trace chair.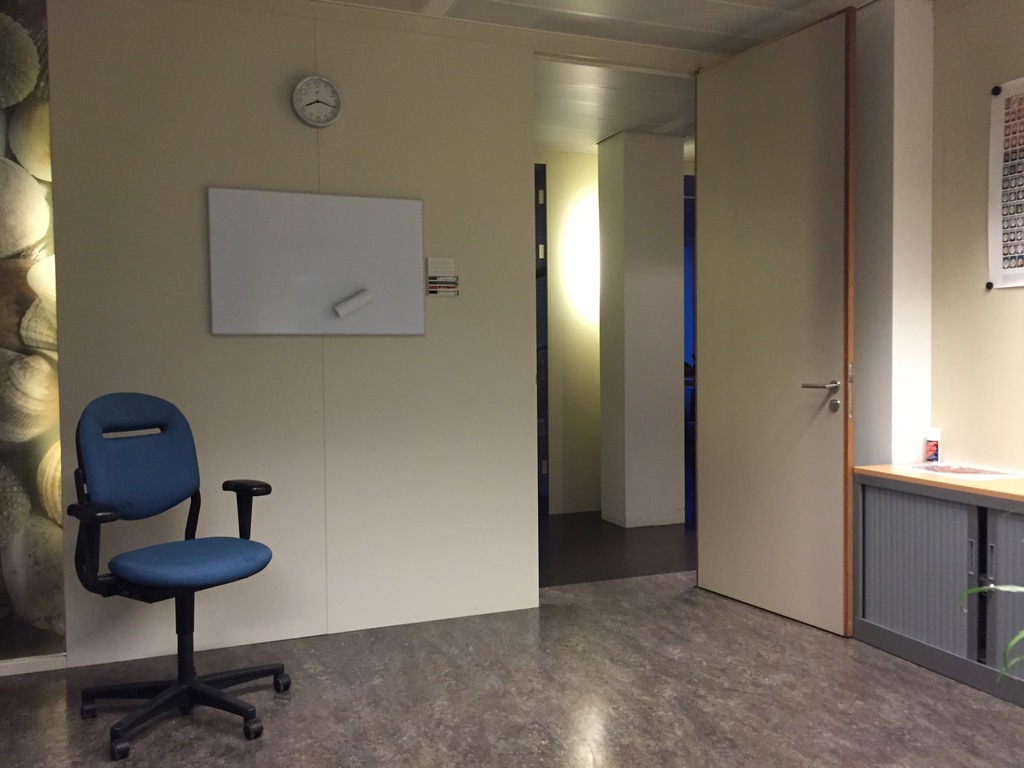
Traced to box=[60, 380, 278, 744].
